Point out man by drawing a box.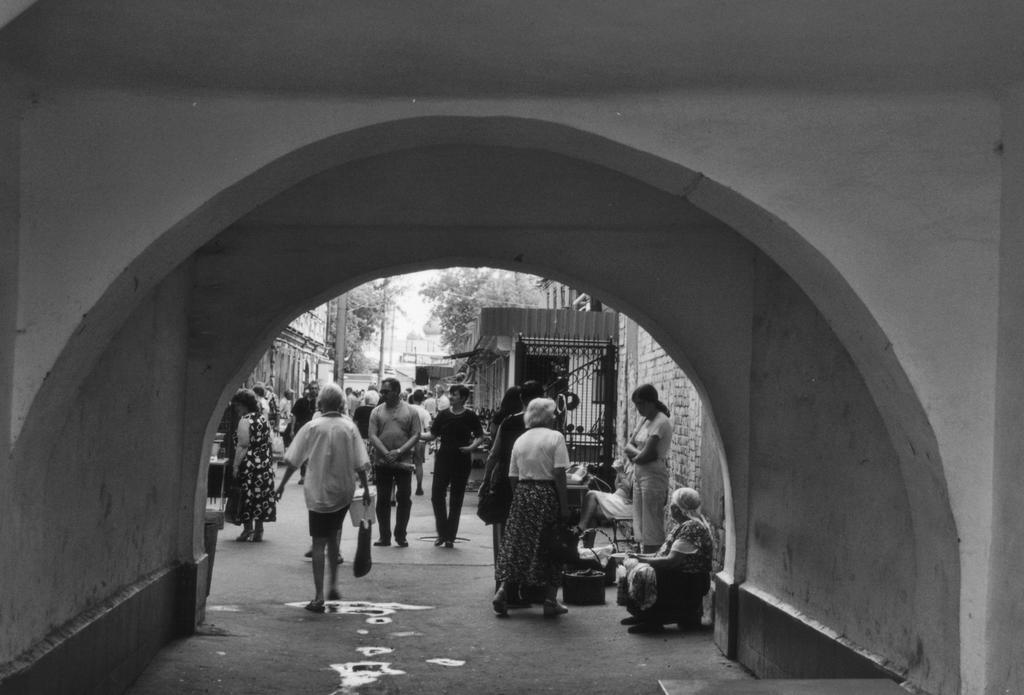
rect(422, 386, 484, 550).
